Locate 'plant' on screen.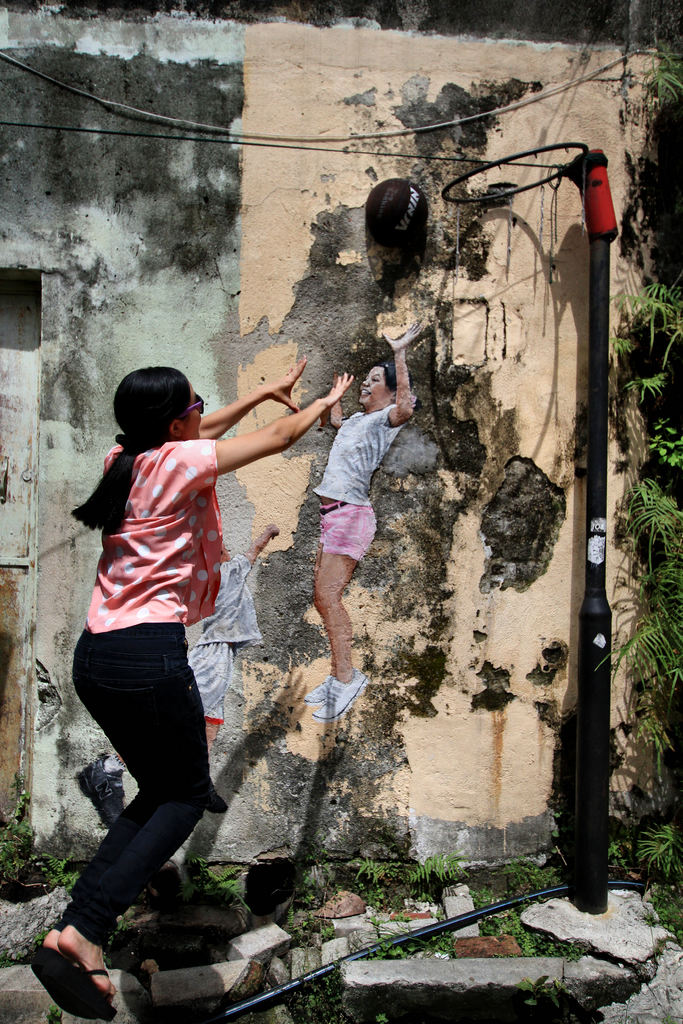
On screen at [374,1011,390,1023].
